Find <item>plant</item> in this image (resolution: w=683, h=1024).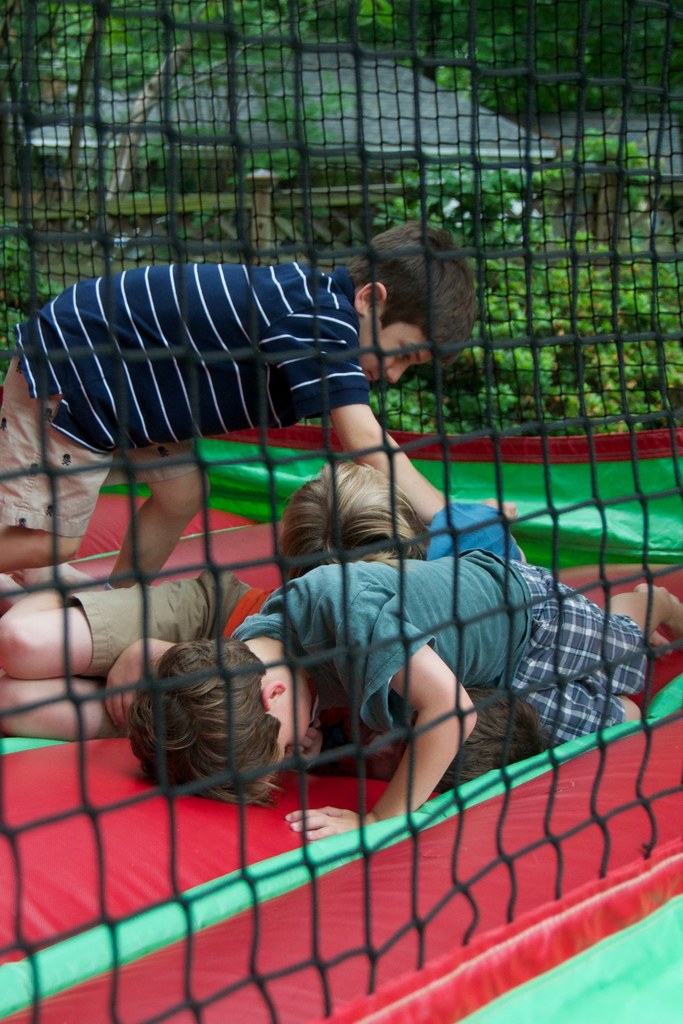
118, 0, 418, 127.
